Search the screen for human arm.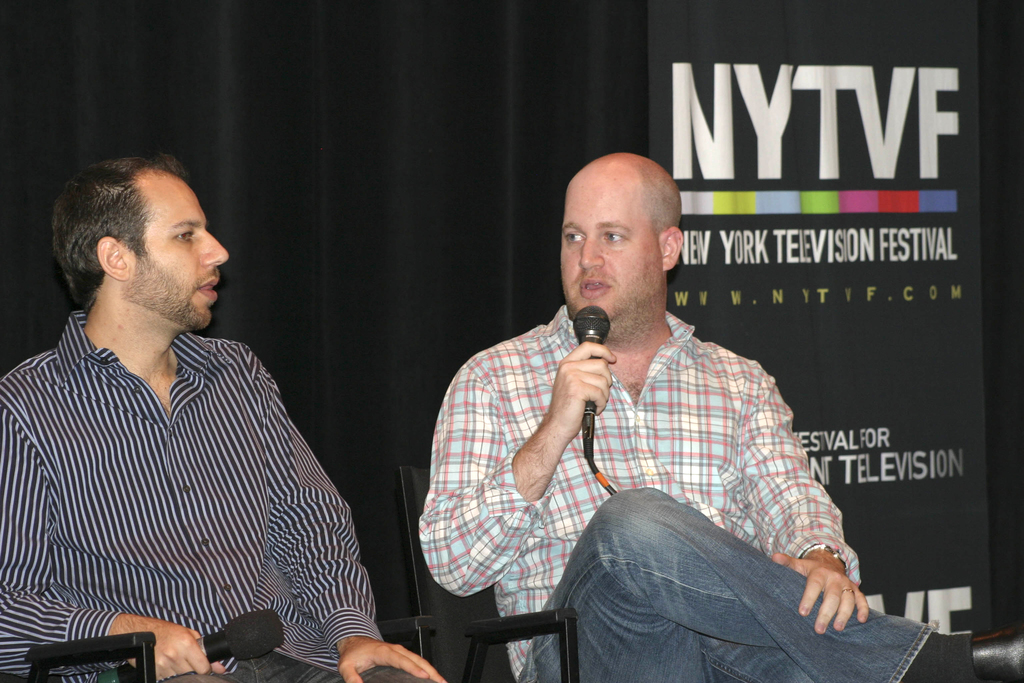
Found at (12, 403, 231, 682).
